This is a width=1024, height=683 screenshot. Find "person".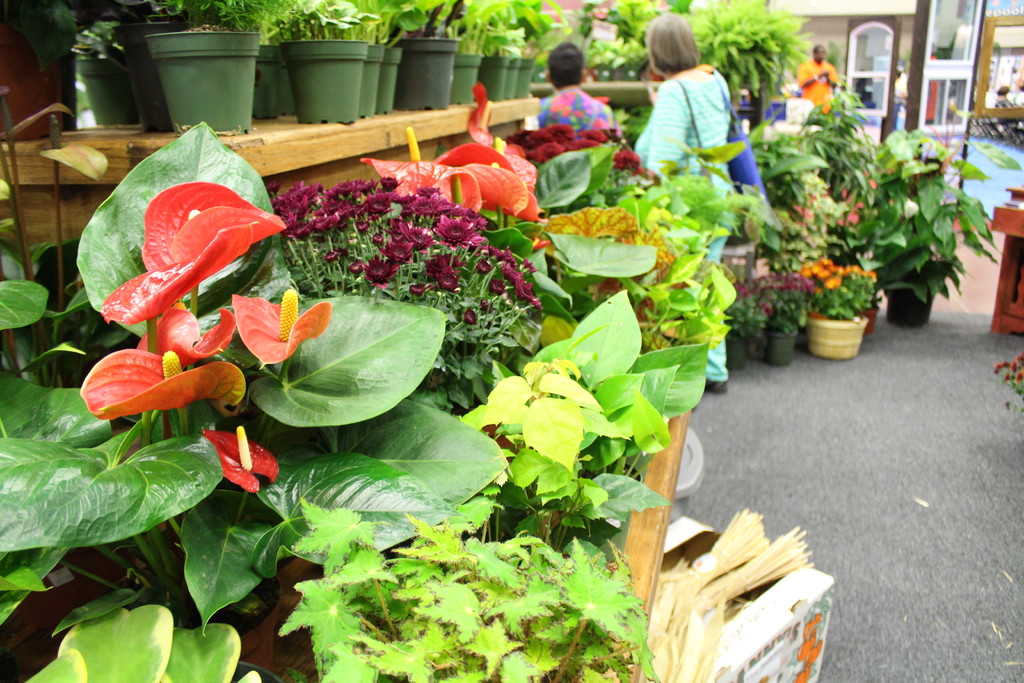
Bounding box: {"x1": 538, "y1": 44, "x2": 614, "y2": 128}.
